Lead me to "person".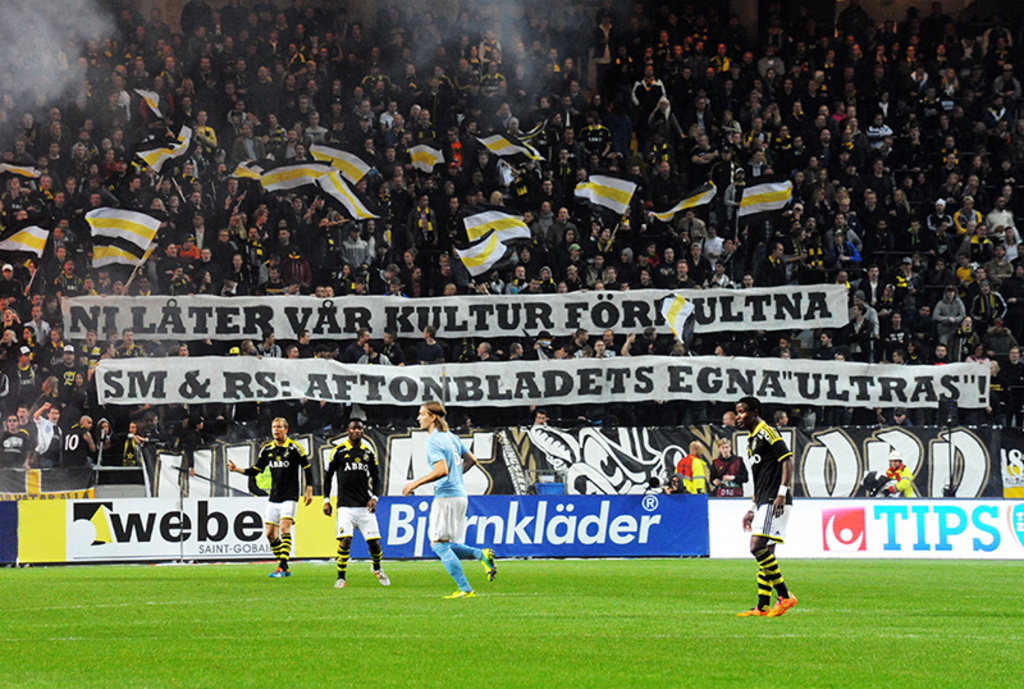
Lead to 928:286:966:344.
